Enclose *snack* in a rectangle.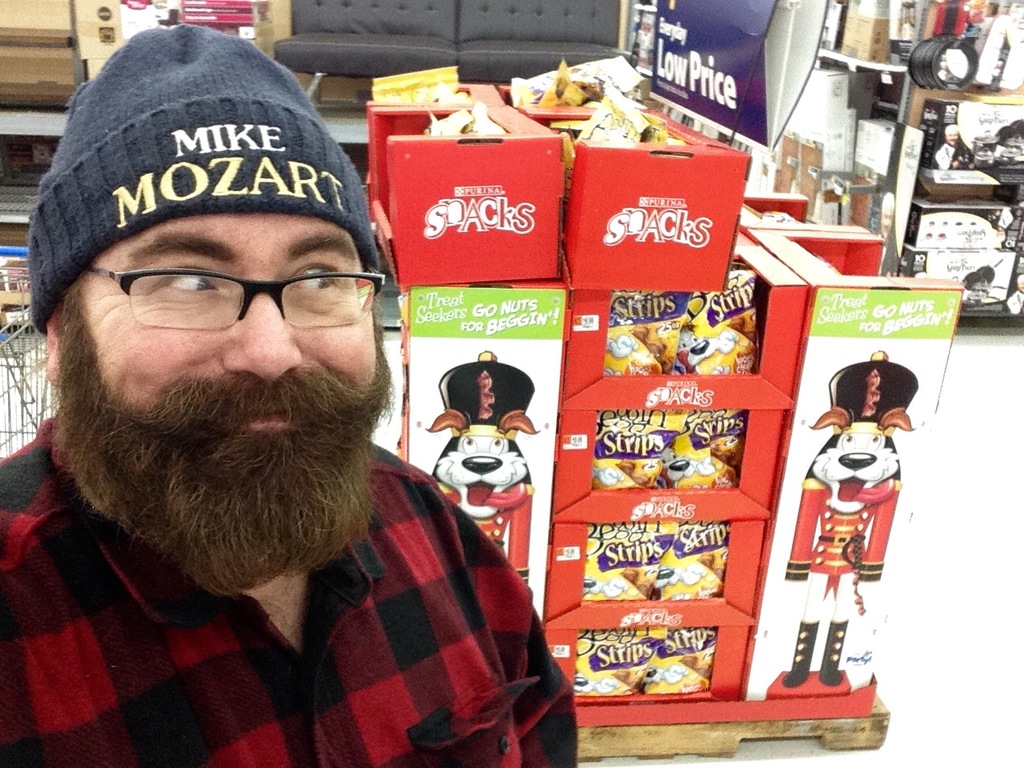
crop(662, 530, 730, 598).
